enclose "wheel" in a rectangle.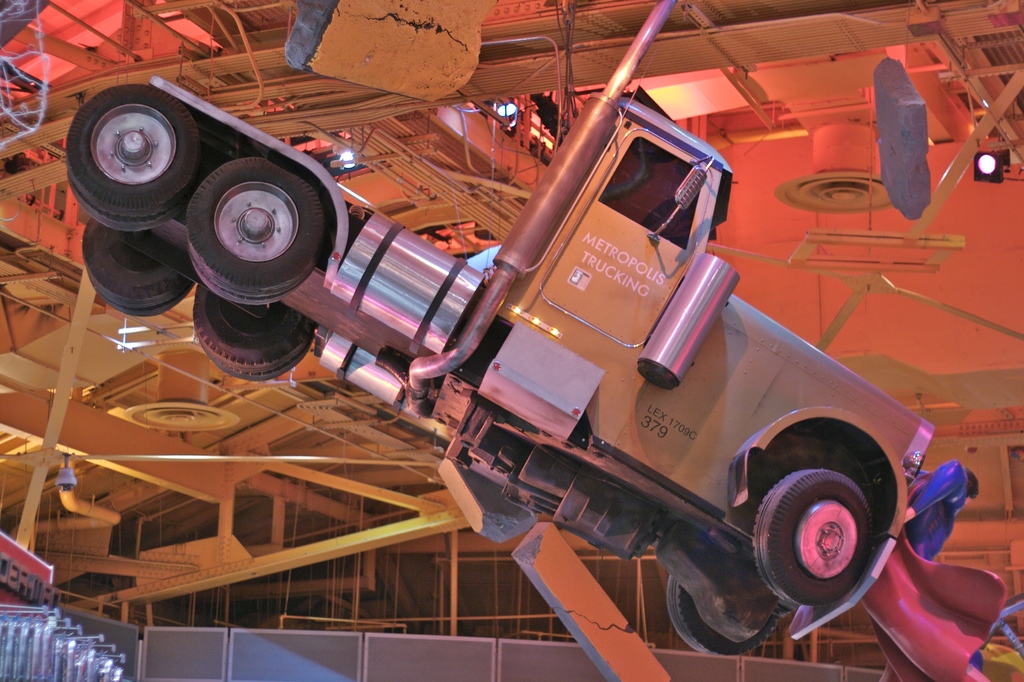
locate(188, 159, 324, 291).
